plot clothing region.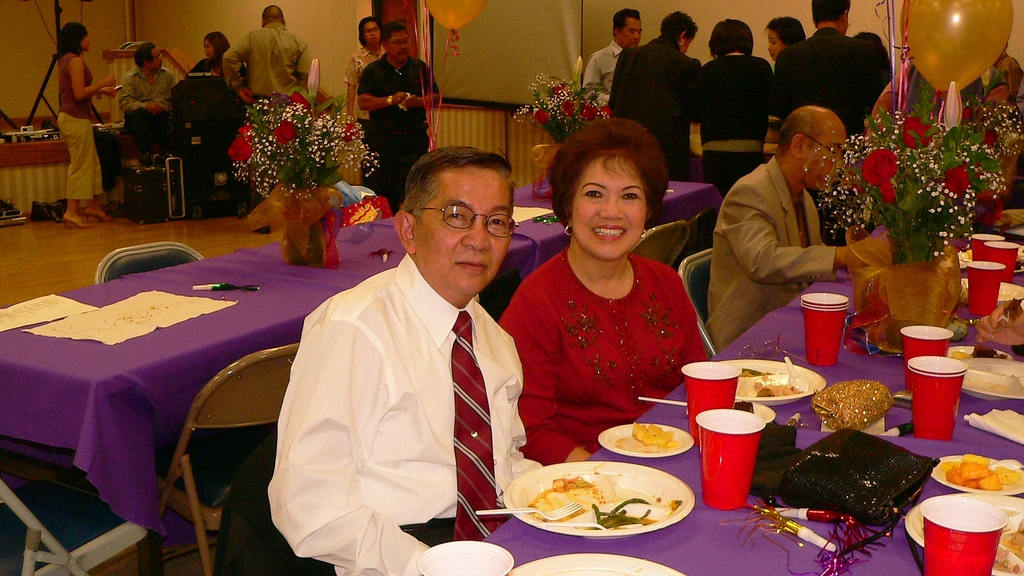
Plotted at box=[56, 51, 97, 202].
